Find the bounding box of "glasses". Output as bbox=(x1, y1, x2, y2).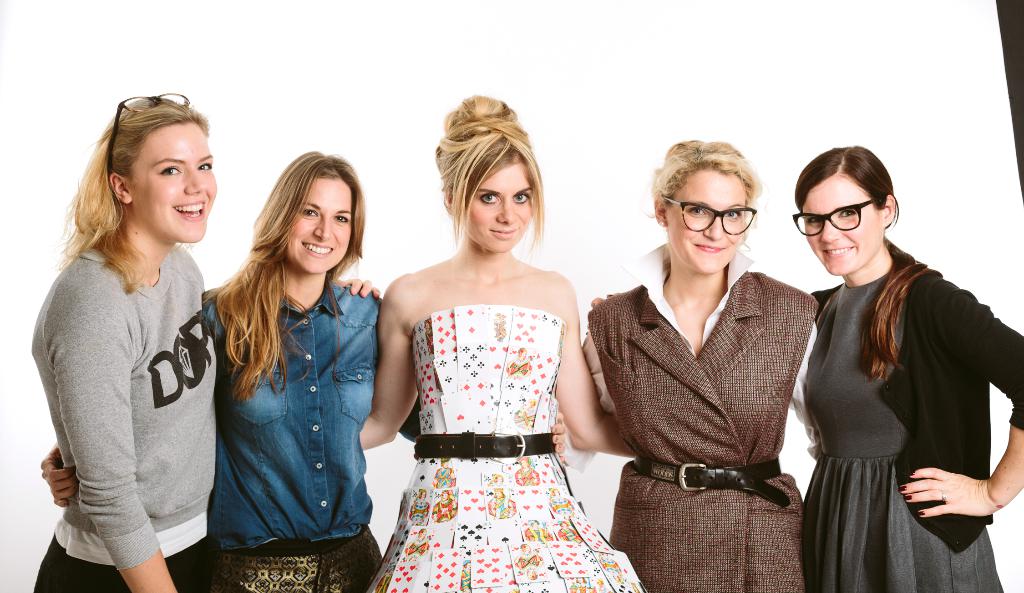
bbox=(657, 192, 754, 237).
